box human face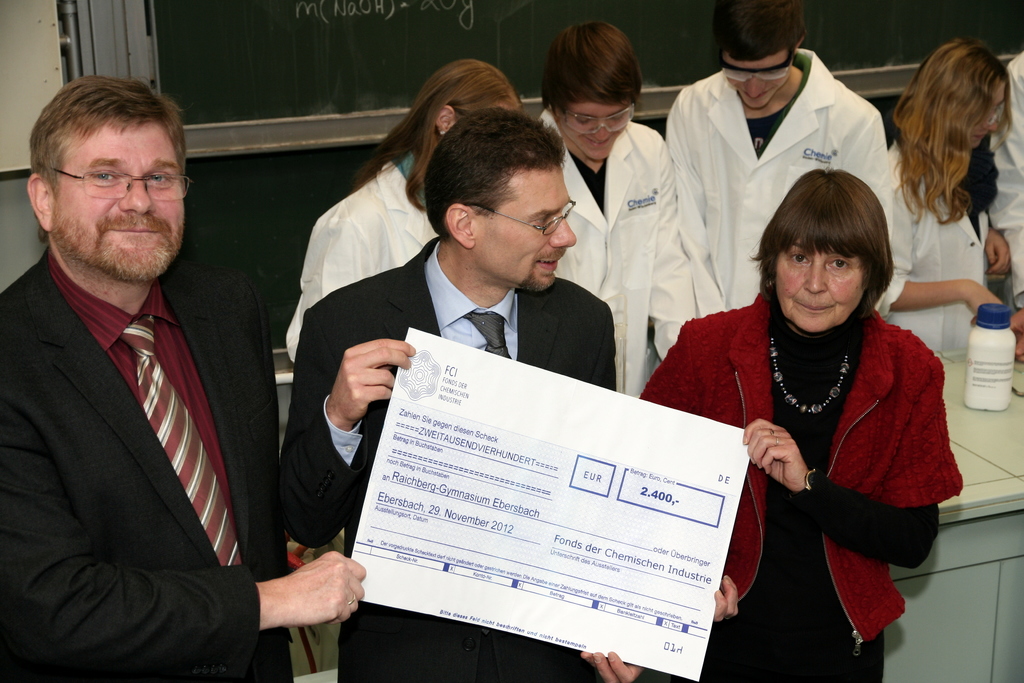
<bbox>49, 128, 190, 281</bbox>
